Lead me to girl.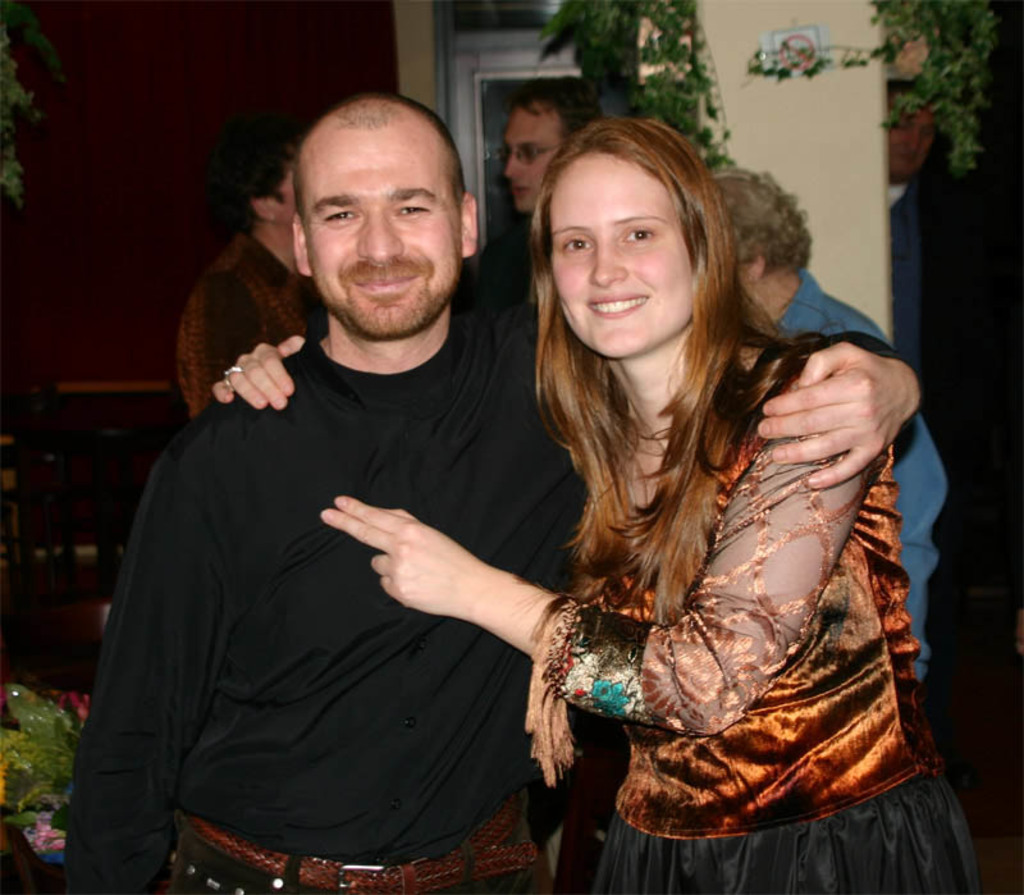
Lead to (215,118,974,894).
